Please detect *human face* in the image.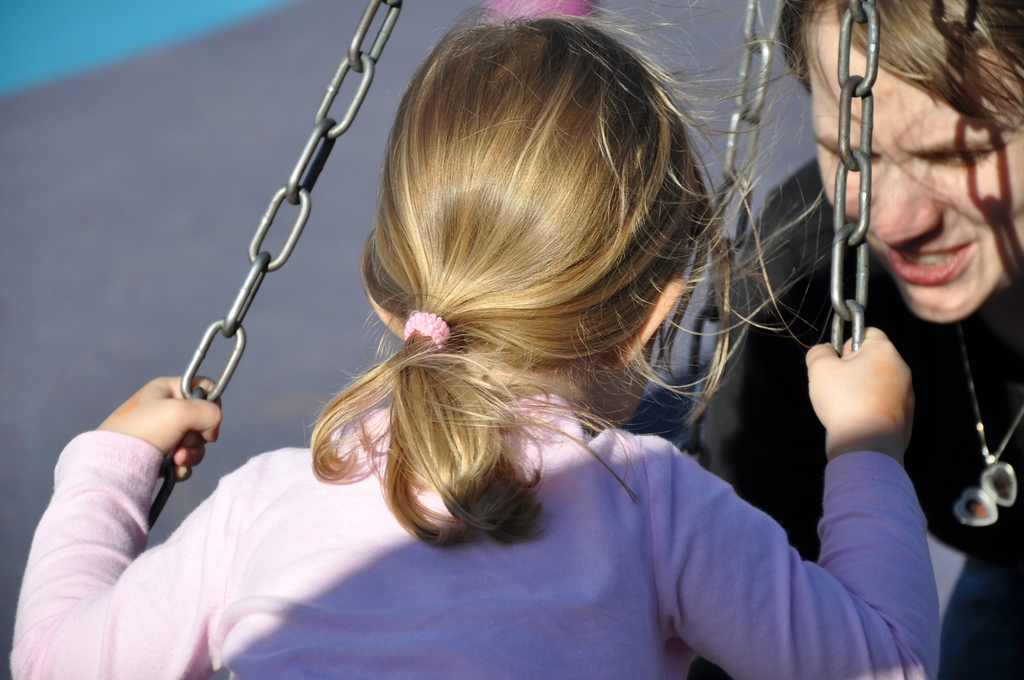
808,0,1021,324.
